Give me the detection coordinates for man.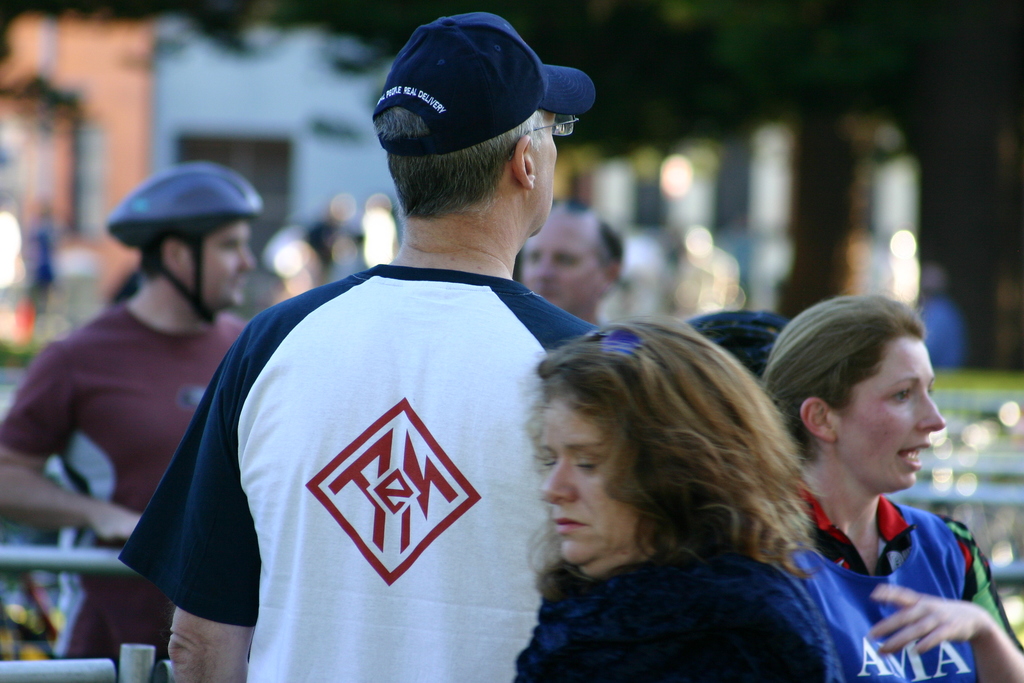
[x1=0, y1=161, x2=260, y2=682].
